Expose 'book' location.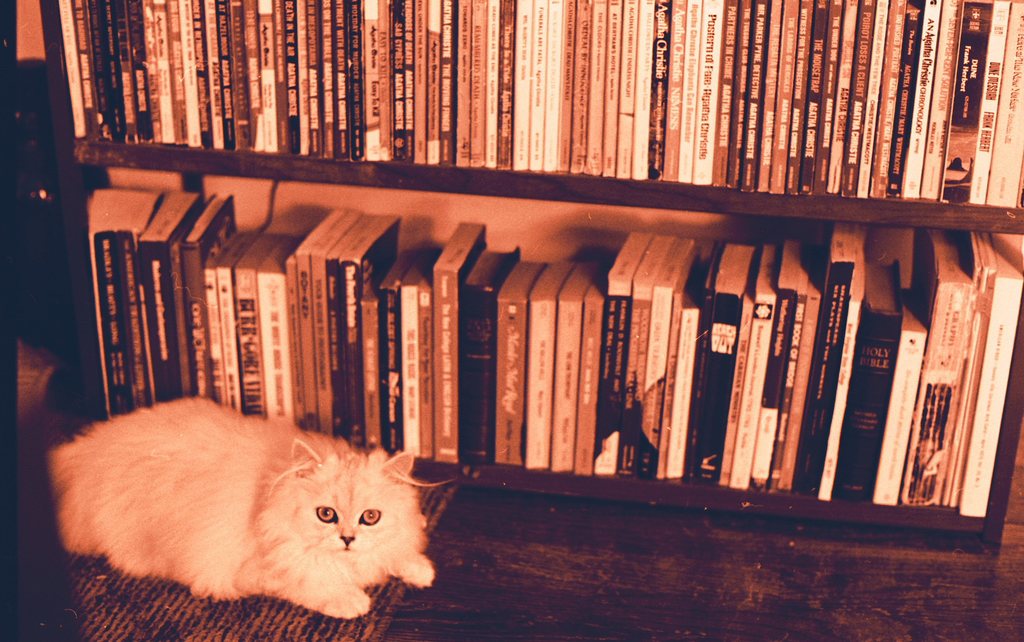
Exposed at <box>131,179,206,397</box>.
